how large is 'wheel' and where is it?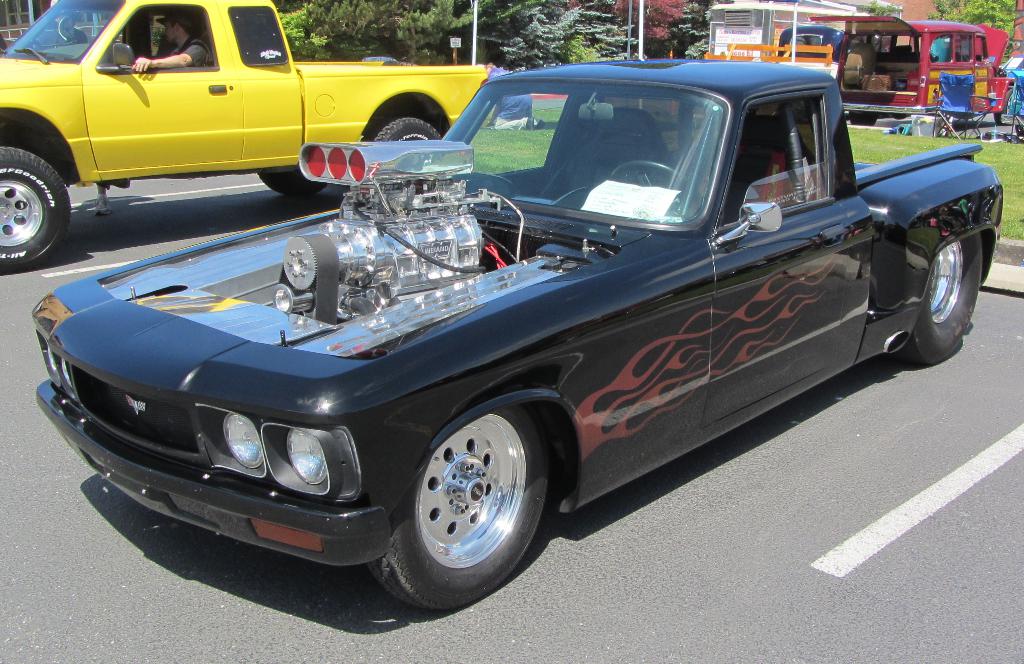
Bounding box: 0/148/72/277.
